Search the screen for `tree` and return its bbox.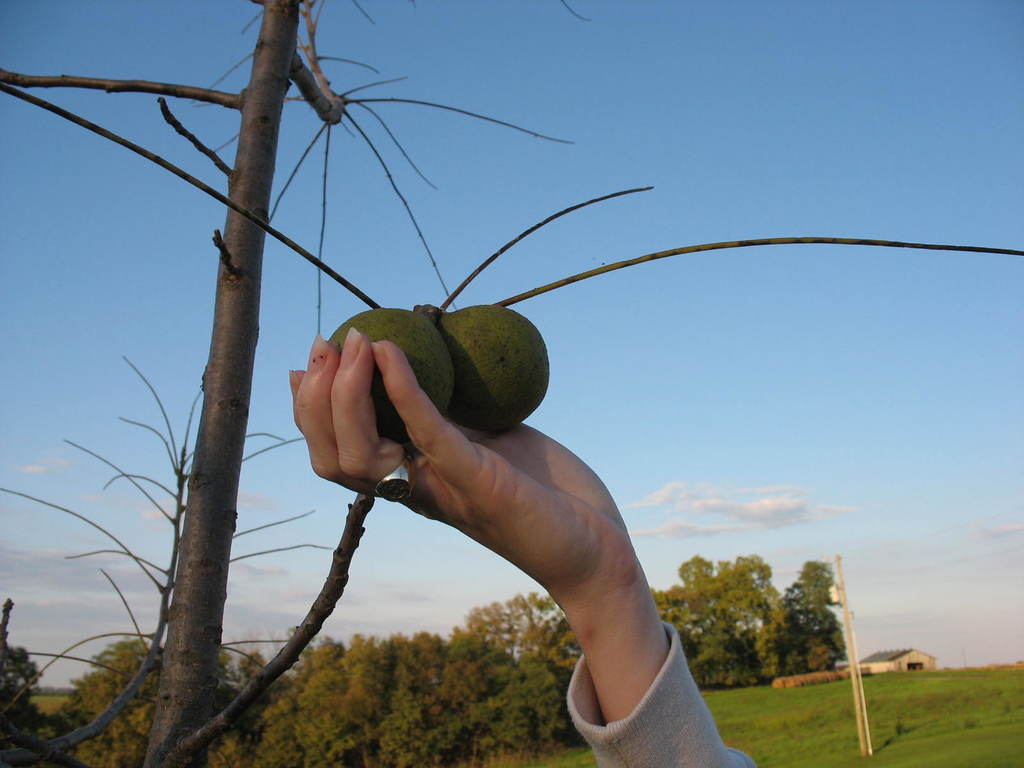
Found: x1=0, y1=0, x2=1023, y2=767.
